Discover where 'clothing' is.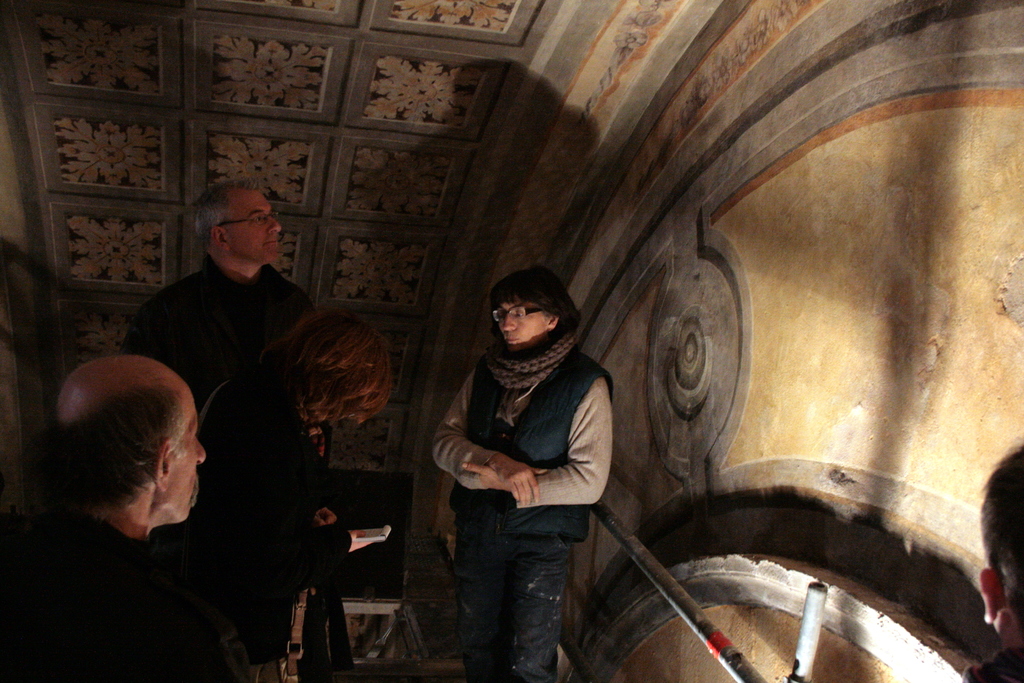
Discovered at (left=0, top=499, right=251, bottom=682).
